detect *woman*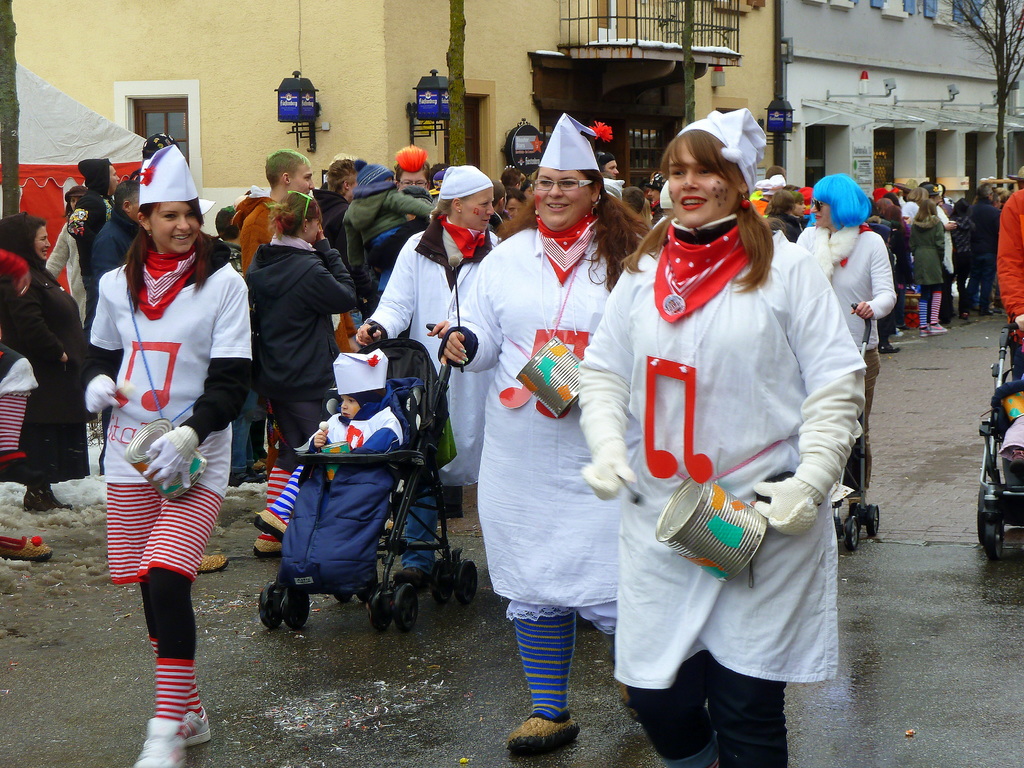
648, 168, 666, 227
